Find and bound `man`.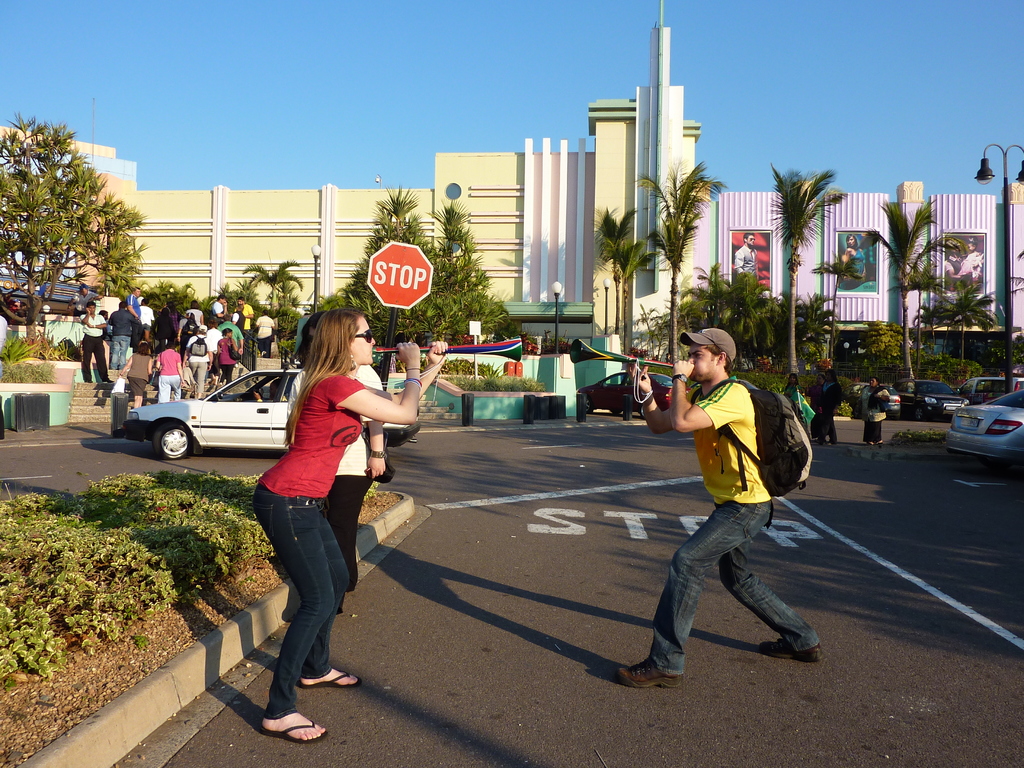
Bound: 212/292/228/323.
